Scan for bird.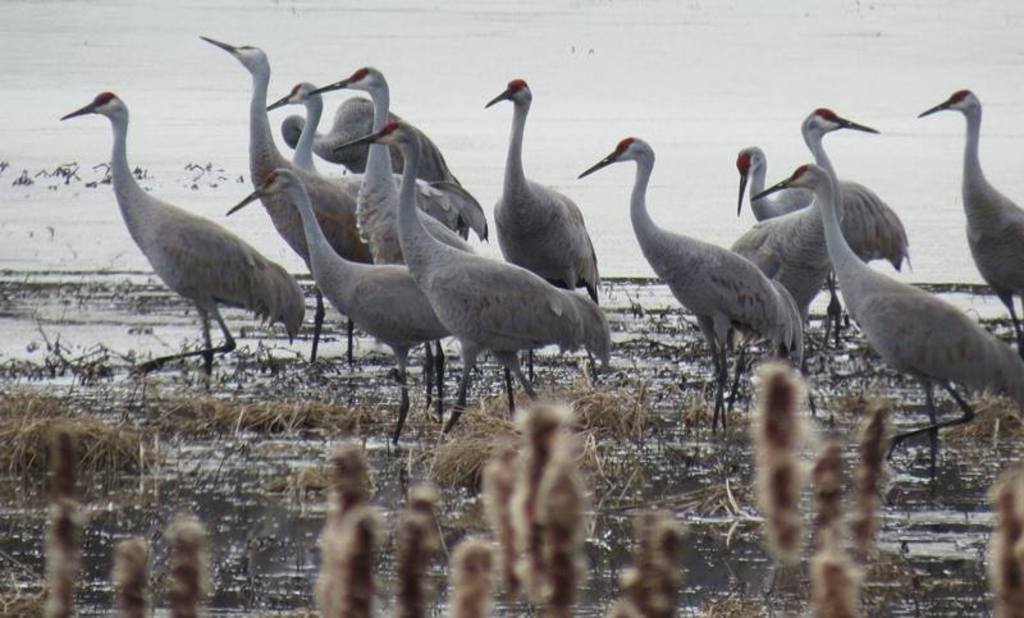
Scan result: rect(911, 81, 1023, 345).
